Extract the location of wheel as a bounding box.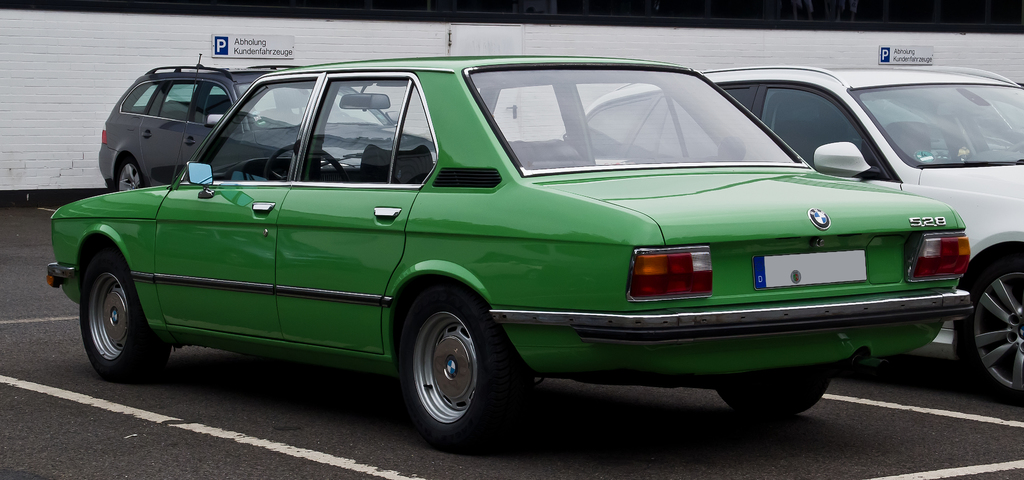
399, 284, 529, 452.
